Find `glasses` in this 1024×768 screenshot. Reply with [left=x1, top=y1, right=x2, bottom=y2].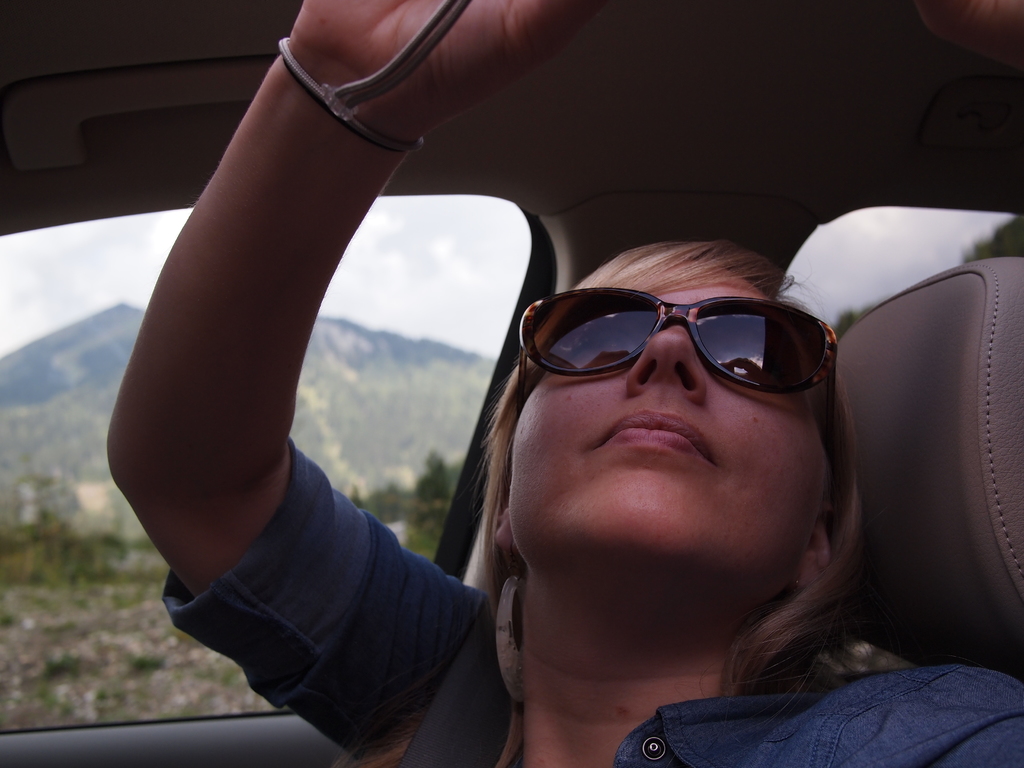
[left=514, top=297, right=833, bottom=396].
